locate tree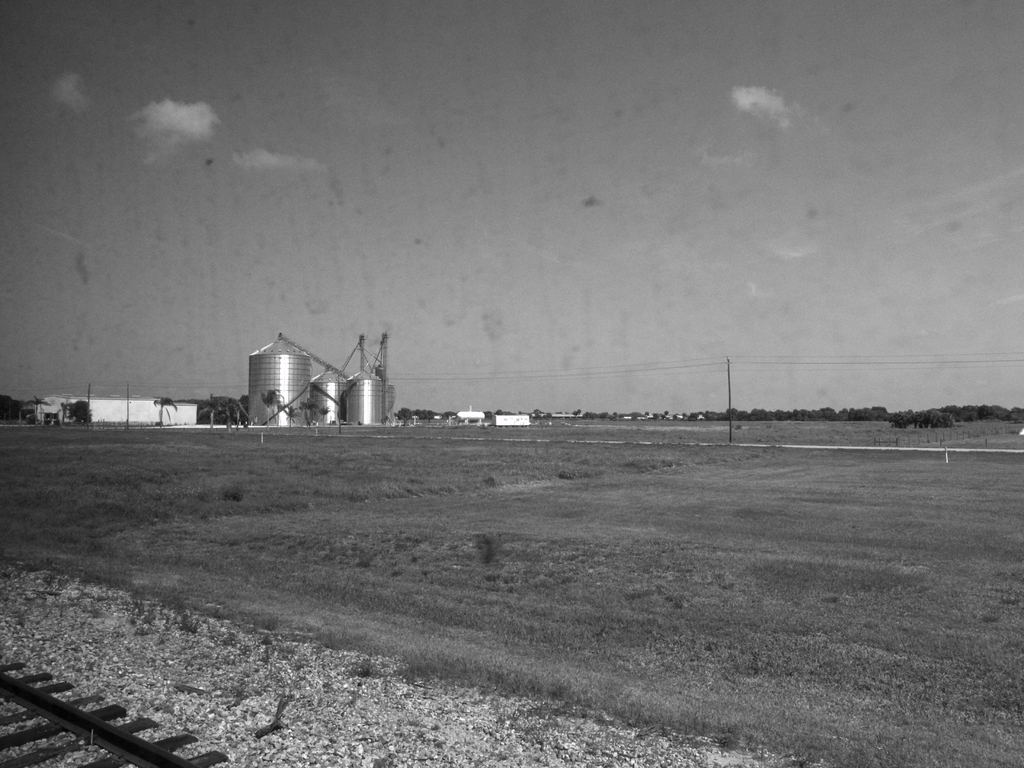
box=[399, 406, 418, 421]
